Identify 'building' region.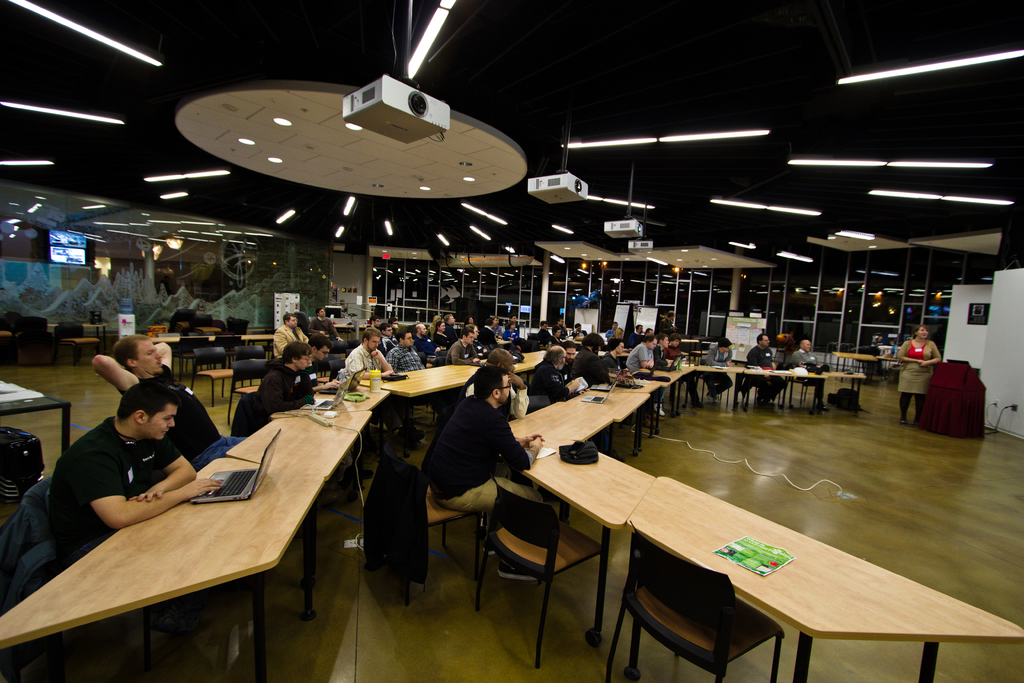
Region: 0:0:1023:682.
